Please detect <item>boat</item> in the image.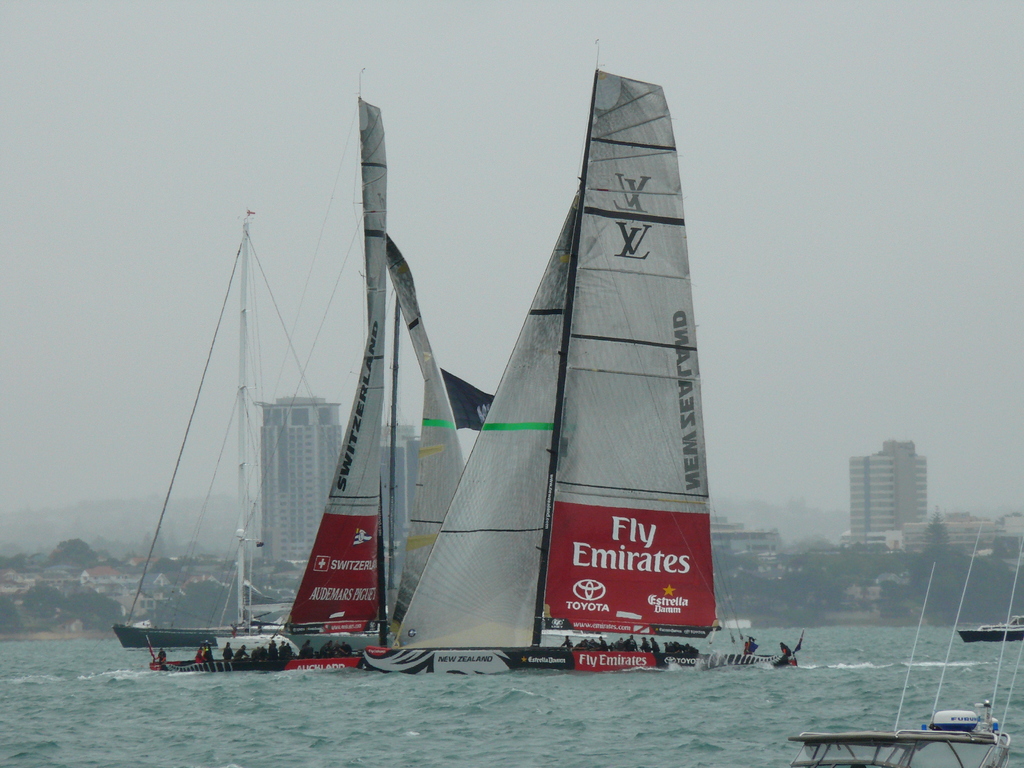
detection(958, 610, 1023, 641).
